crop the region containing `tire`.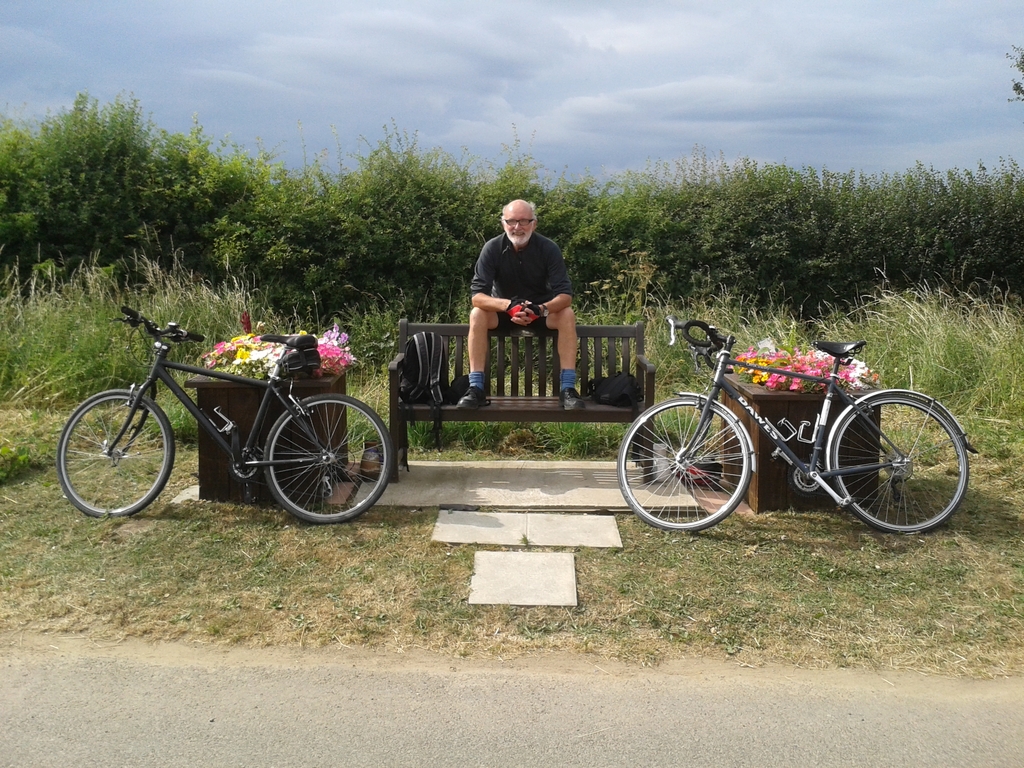
Crop region: 263:392:392:524.
